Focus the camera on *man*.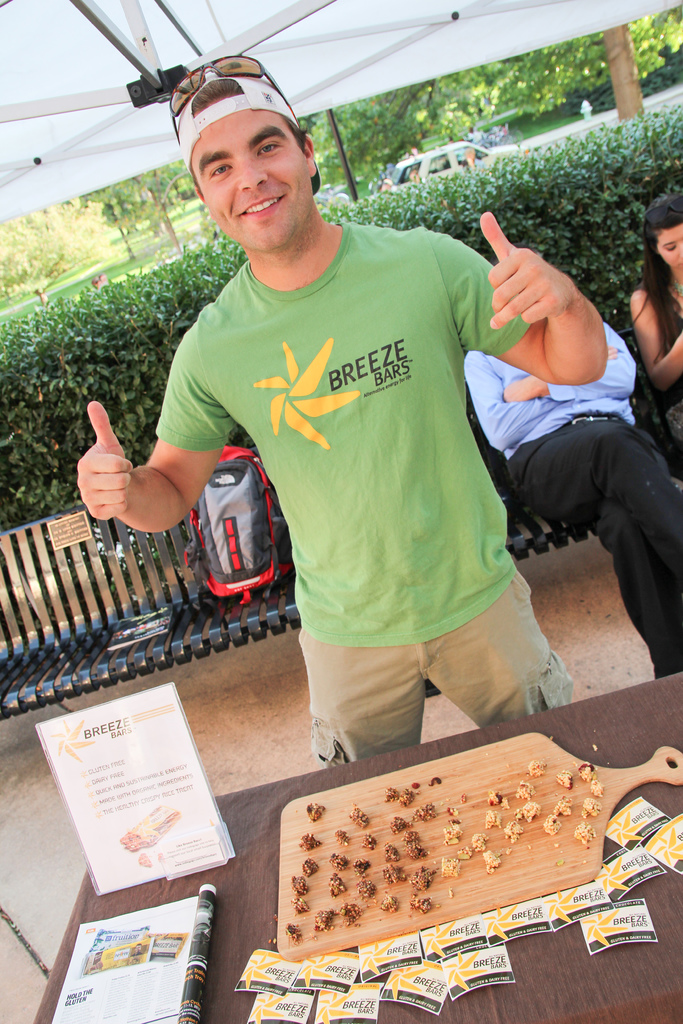
Focus region: Rect(463, 338, 682, 685).
